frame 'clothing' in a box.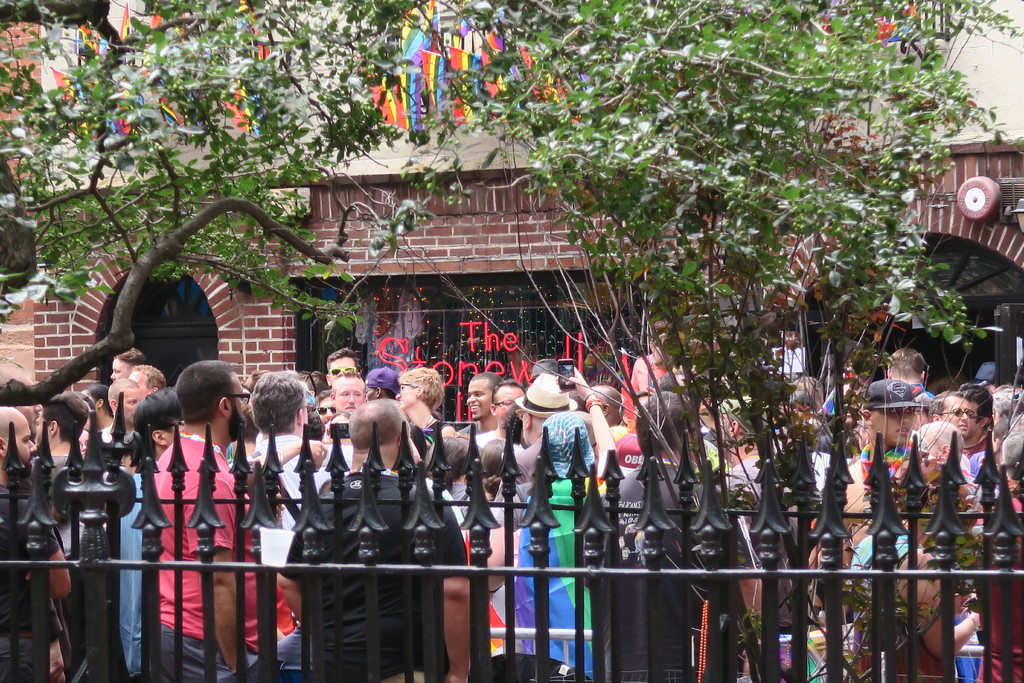
966 490 1023 682.
